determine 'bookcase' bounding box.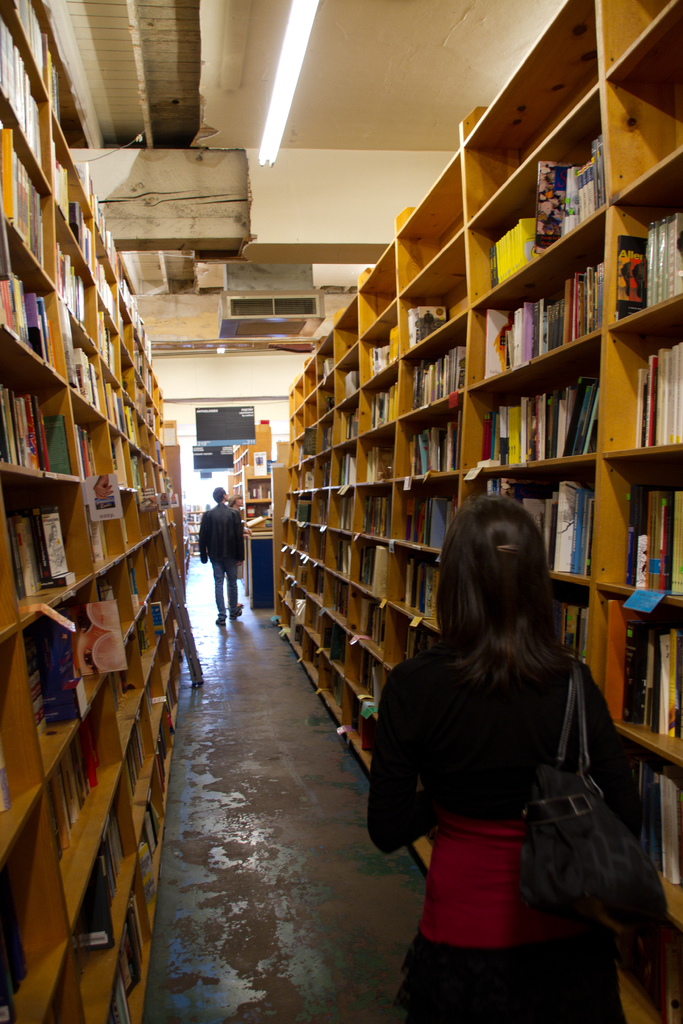
Determined: (x1=265, y1=115, x2=682, y2=890).
